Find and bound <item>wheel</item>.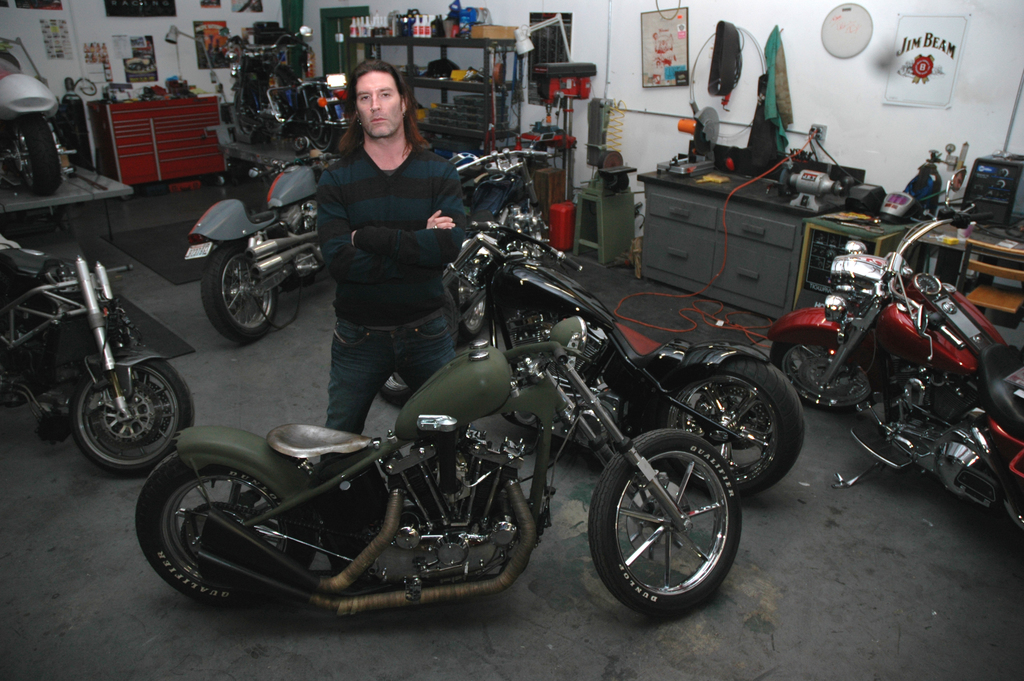
Bound: (x1=69, y1=354, x2=195, y2=476).
